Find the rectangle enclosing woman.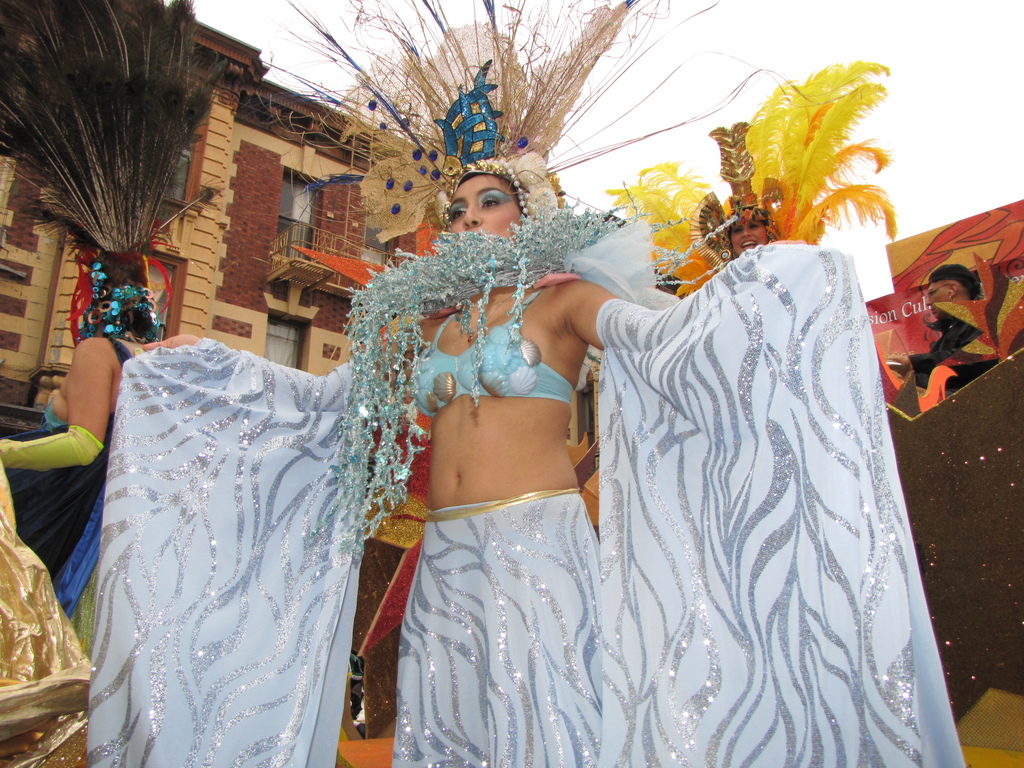
<bbox>0, 246, 183, 672</bbox>.
